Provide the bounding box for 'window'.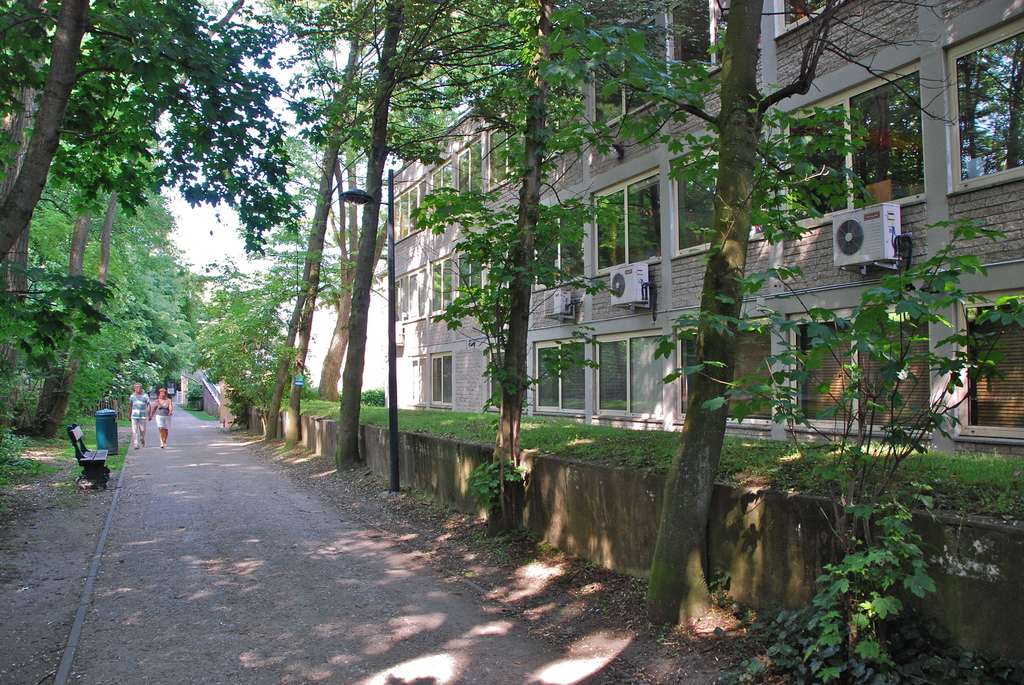
select_region(430, 159, 452, 225).
